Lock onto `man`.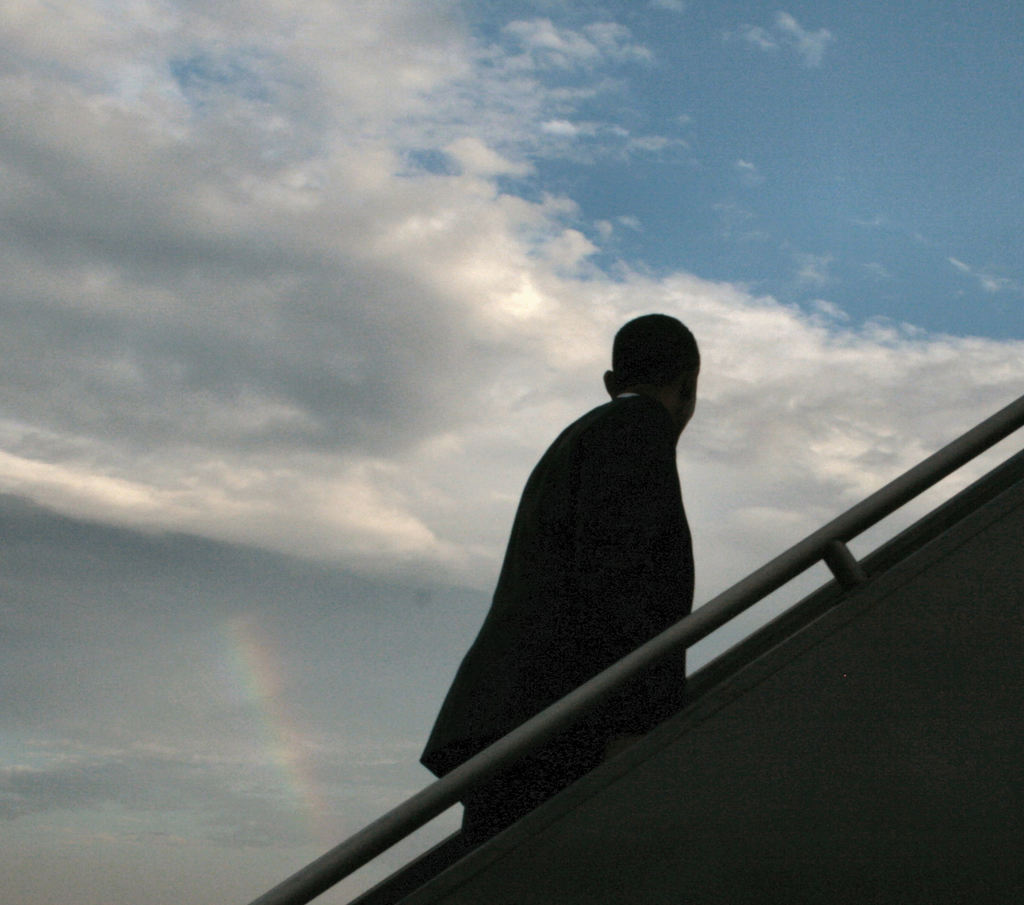
Locked: (left=392, top=297, right=742, bottom=819).
